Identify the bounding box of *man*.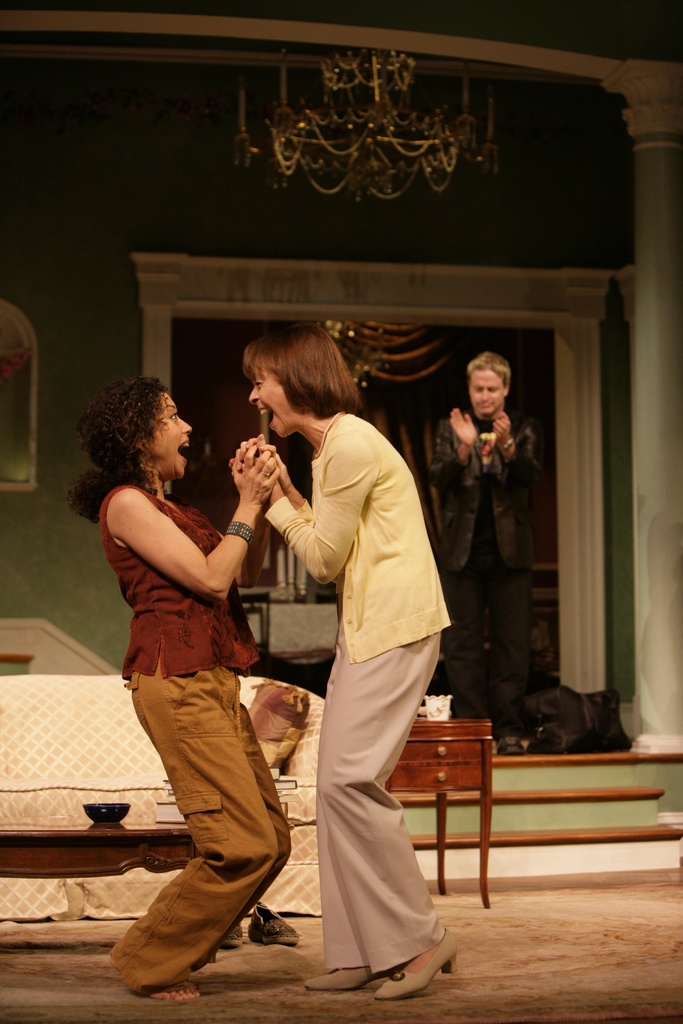
BBox(425, 346, 547, 760).
